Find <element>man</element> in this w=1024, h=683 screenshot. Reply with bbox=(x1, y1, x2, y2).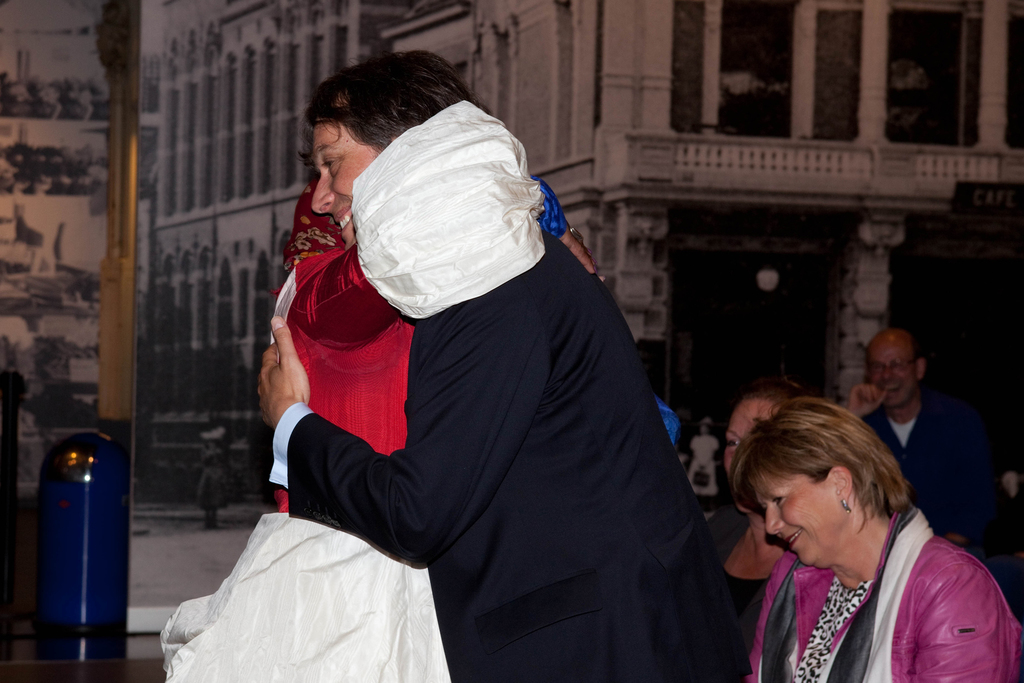
bbox=(186, 10, 757, 682).
